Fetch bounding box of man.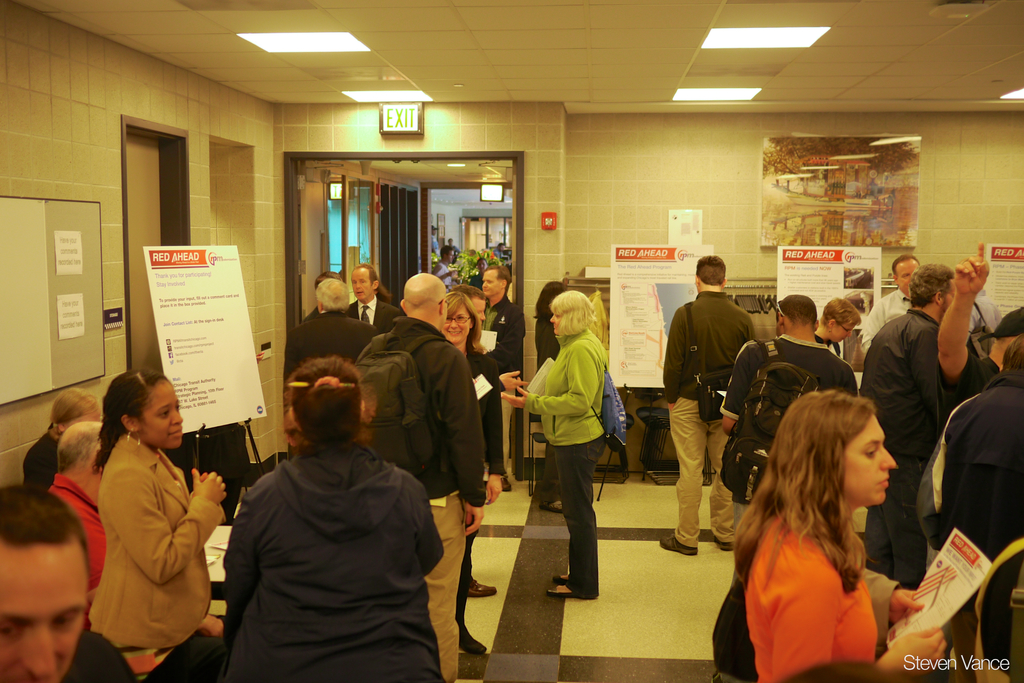
Bbox: l=860, t=263, r=956, b=591.
